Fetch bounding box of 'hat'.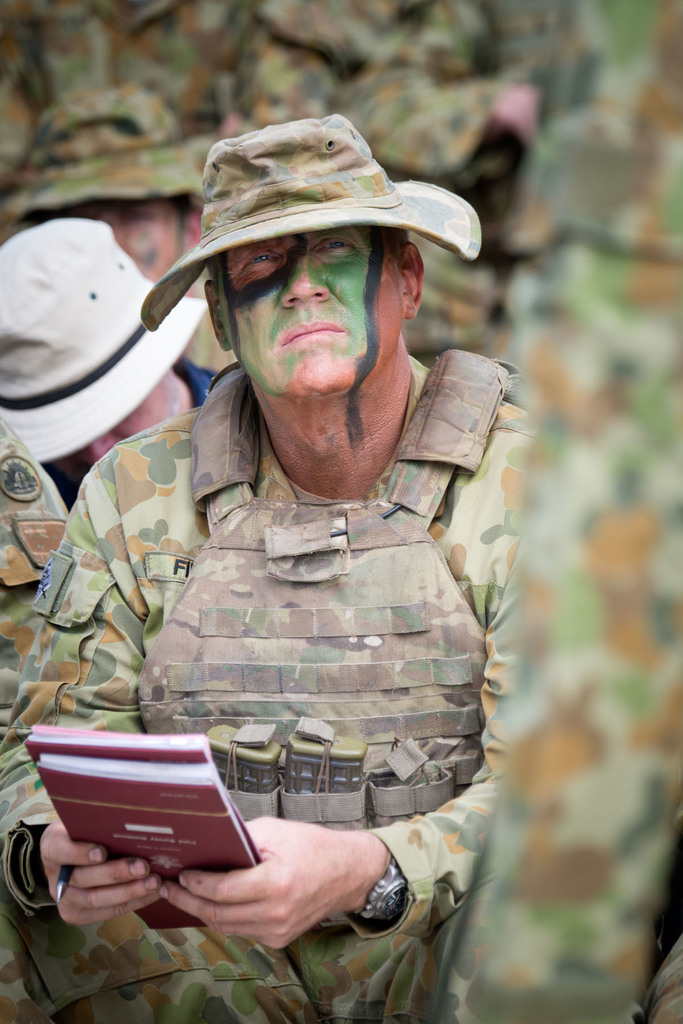
Bbox: select_region(139, 109, 479, 330).
